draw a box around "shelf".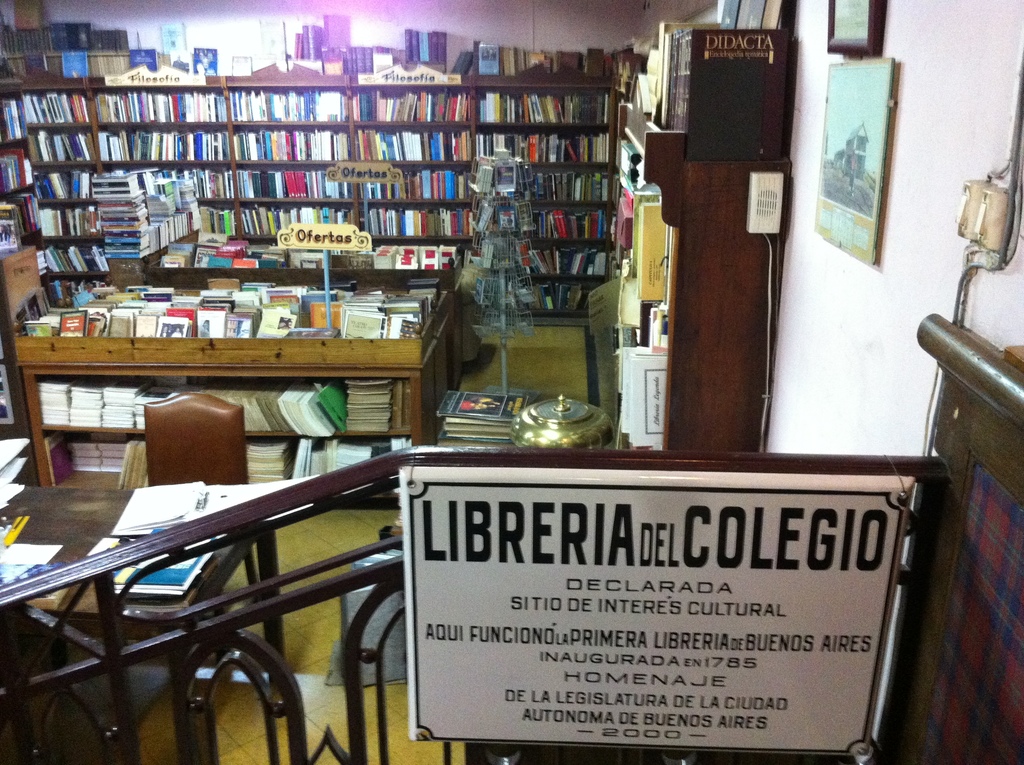
l=0, t=188, r=35, b=254.
